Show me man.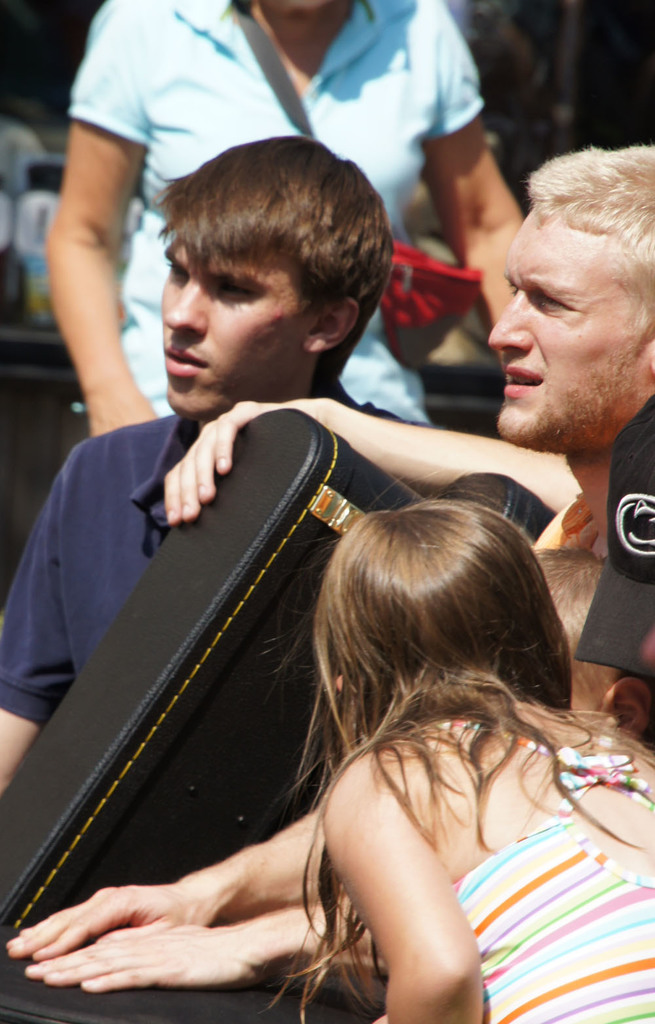
man is here: [left=0, top=134, right=574, bottom=792].
